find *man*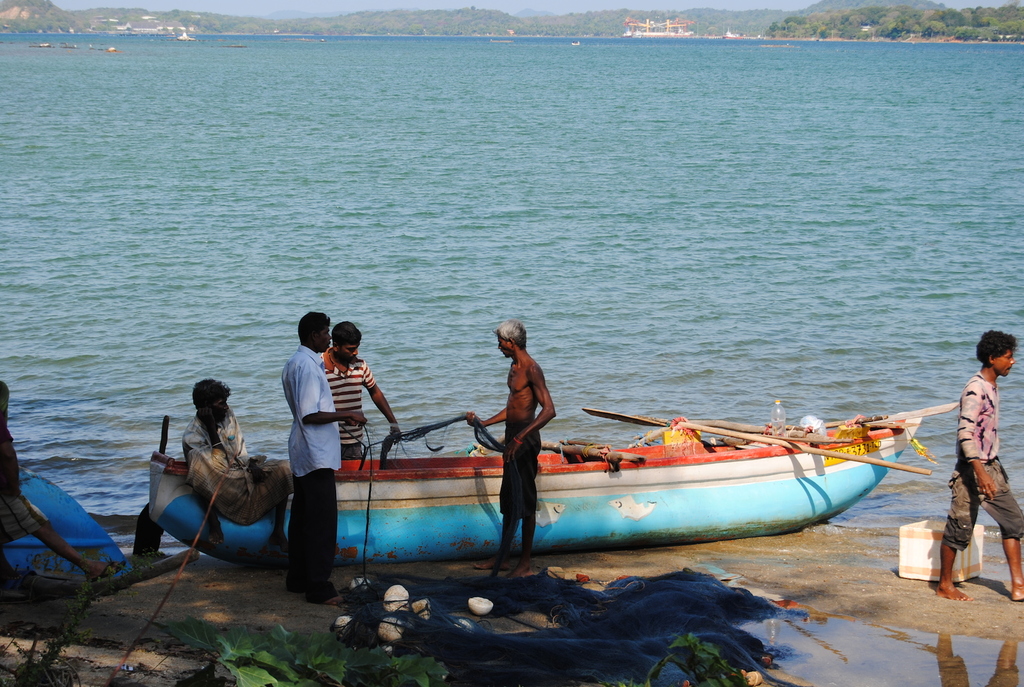
{"x1": 184, "y1": 376, "x2": 287, "y2": 558}
